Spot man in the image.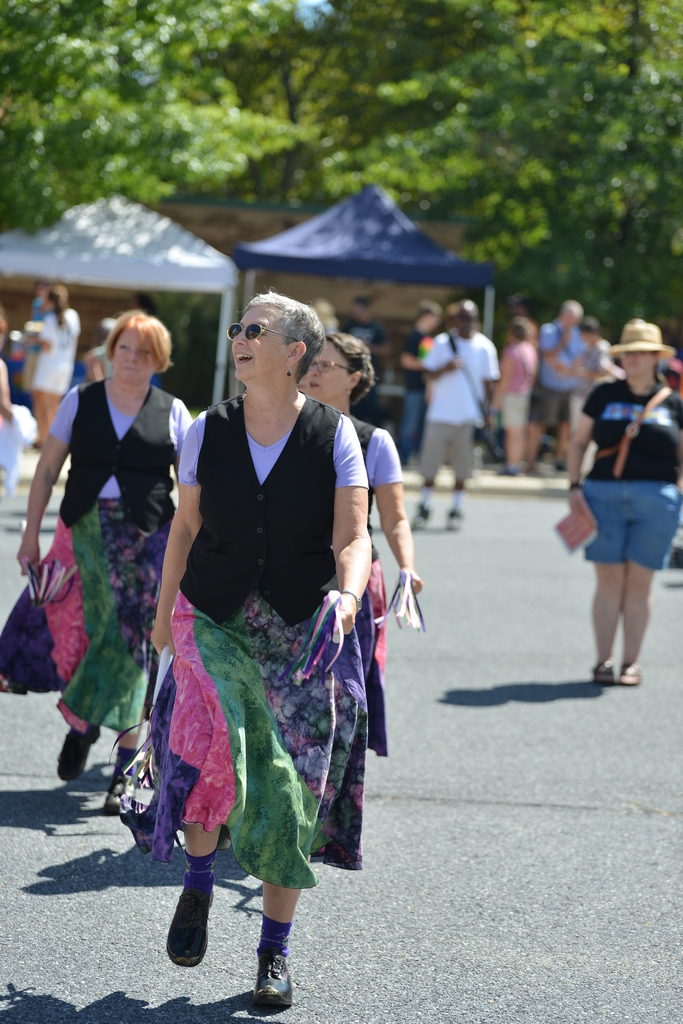
man found at bbox=[570, 317, 608, 428].
